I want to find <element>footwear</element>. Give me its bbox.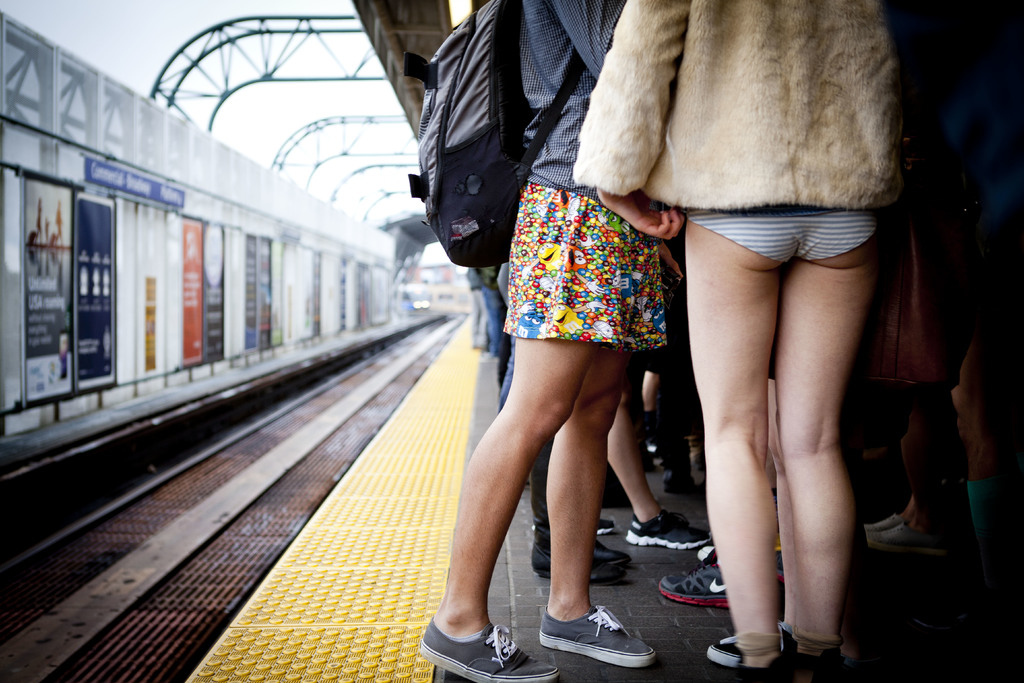
left=659, top=562, right=786, bottom=610.
